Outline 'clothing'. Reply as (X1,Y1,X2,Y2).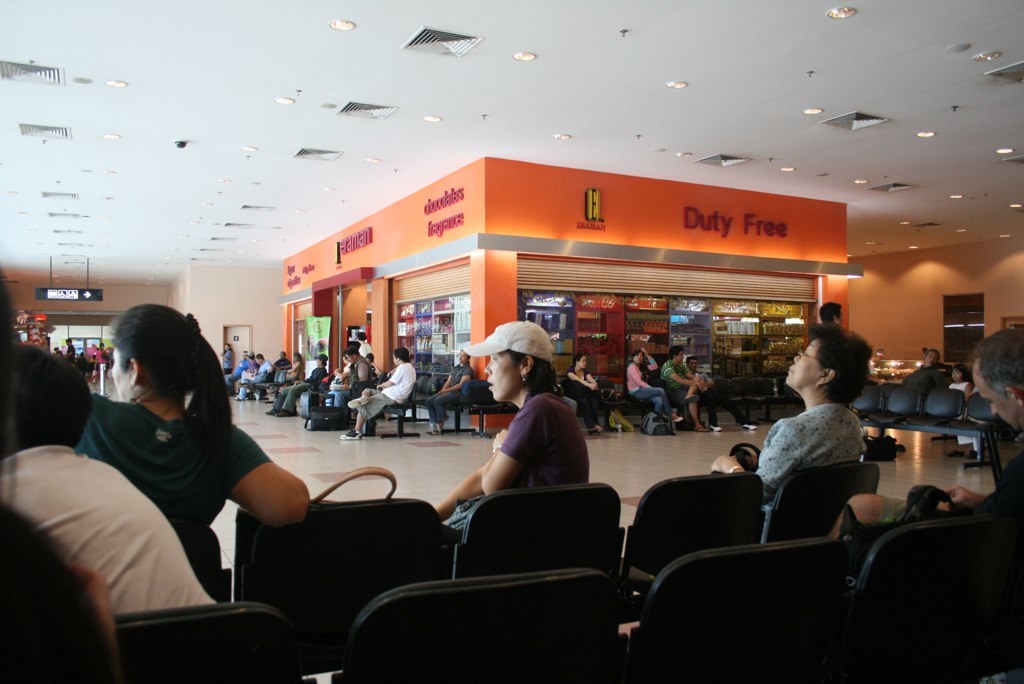
(624,366,673,423).
